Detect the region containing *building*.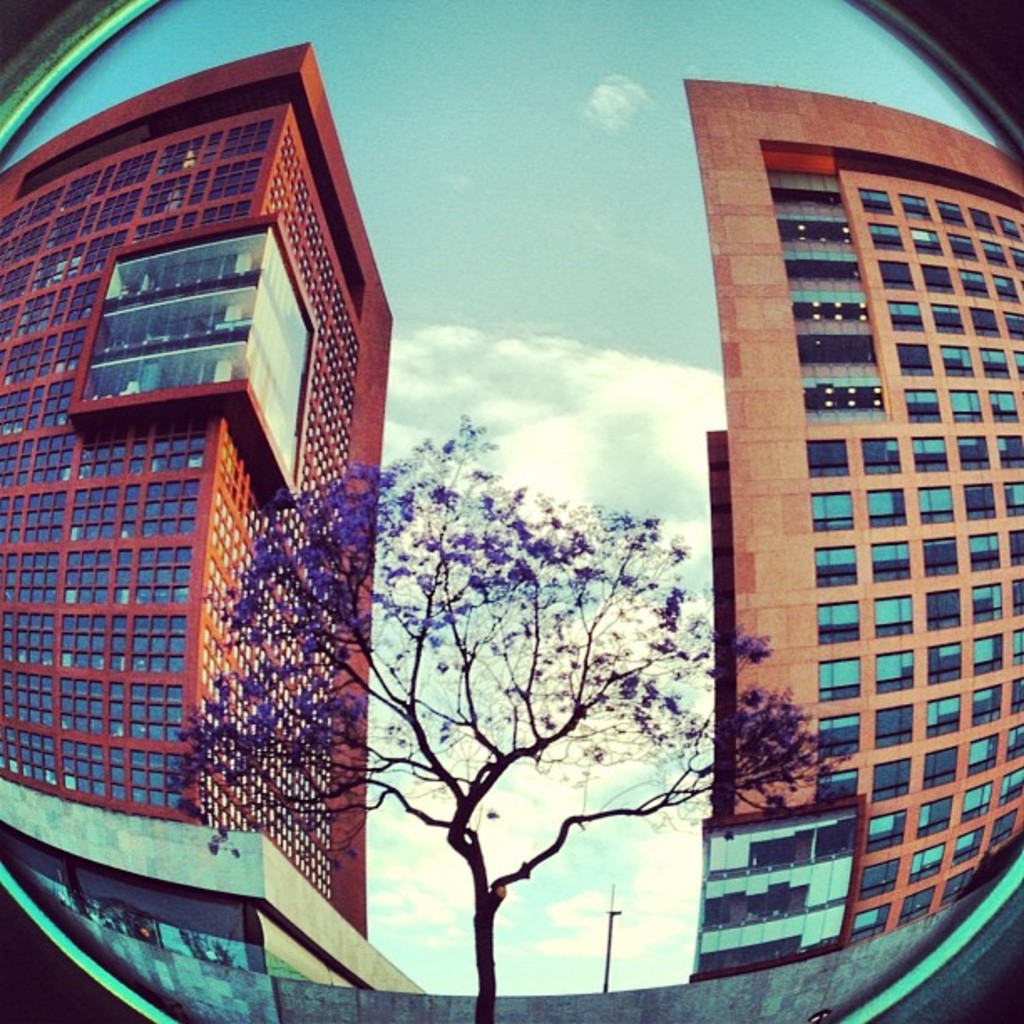
0/40/423/996.
